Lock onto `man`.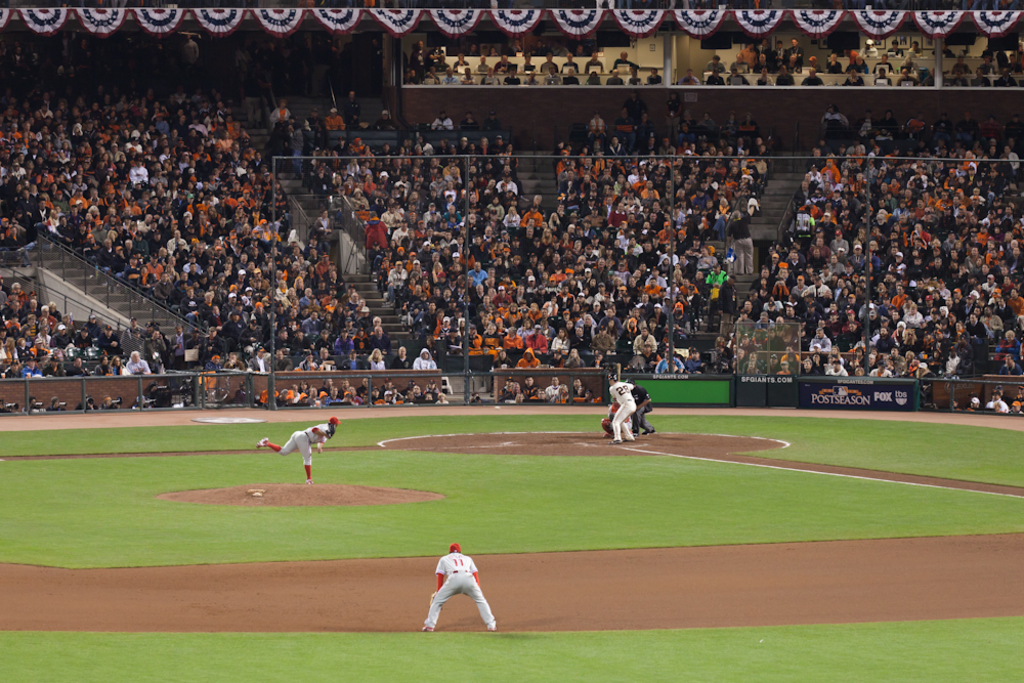
Locked: x1=707 y1=56 x2=730 y2=73.
